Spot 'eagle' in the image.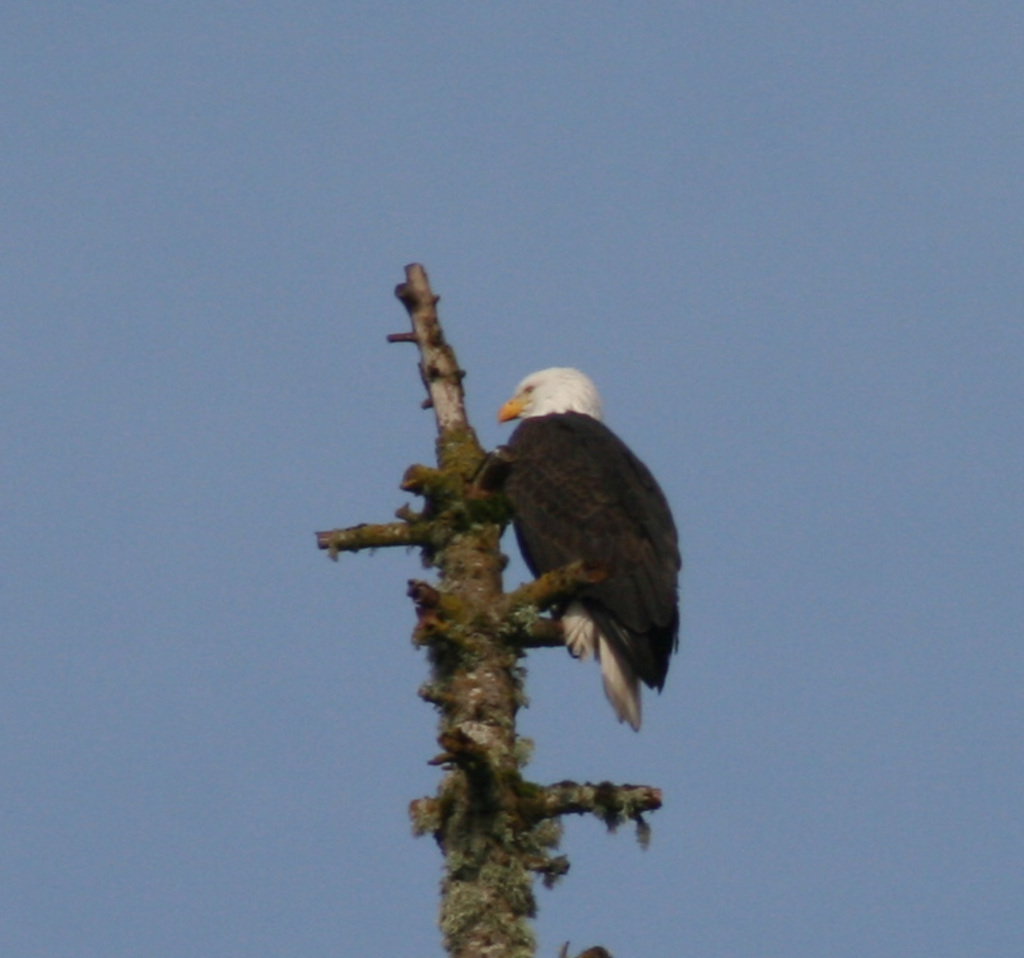
'eagle' found at pyautogui.locateOnScreen(498, 366, 685, 730).
